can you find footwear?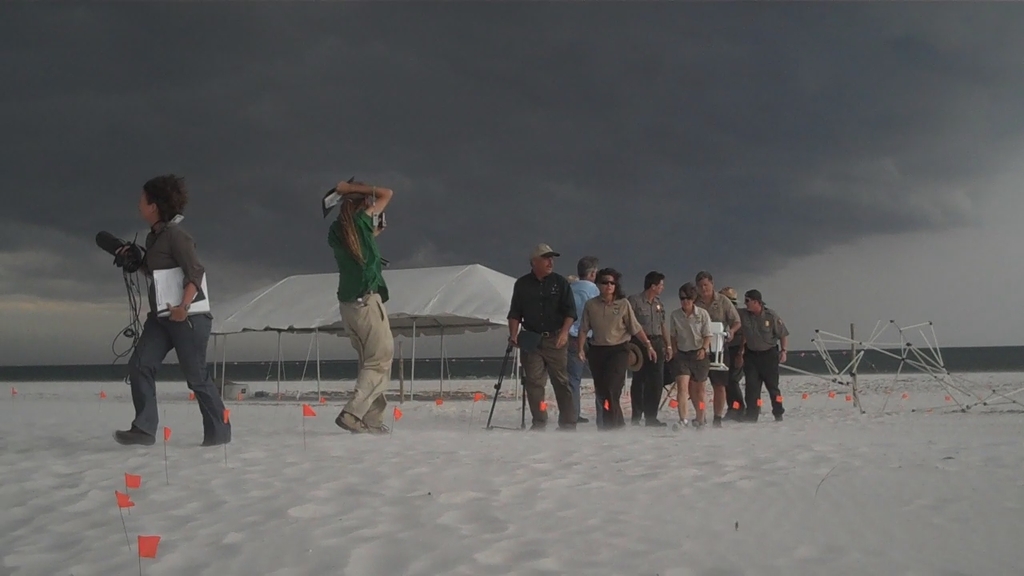
Yes, bounding box: Rect(742, 410, 760, 422).
